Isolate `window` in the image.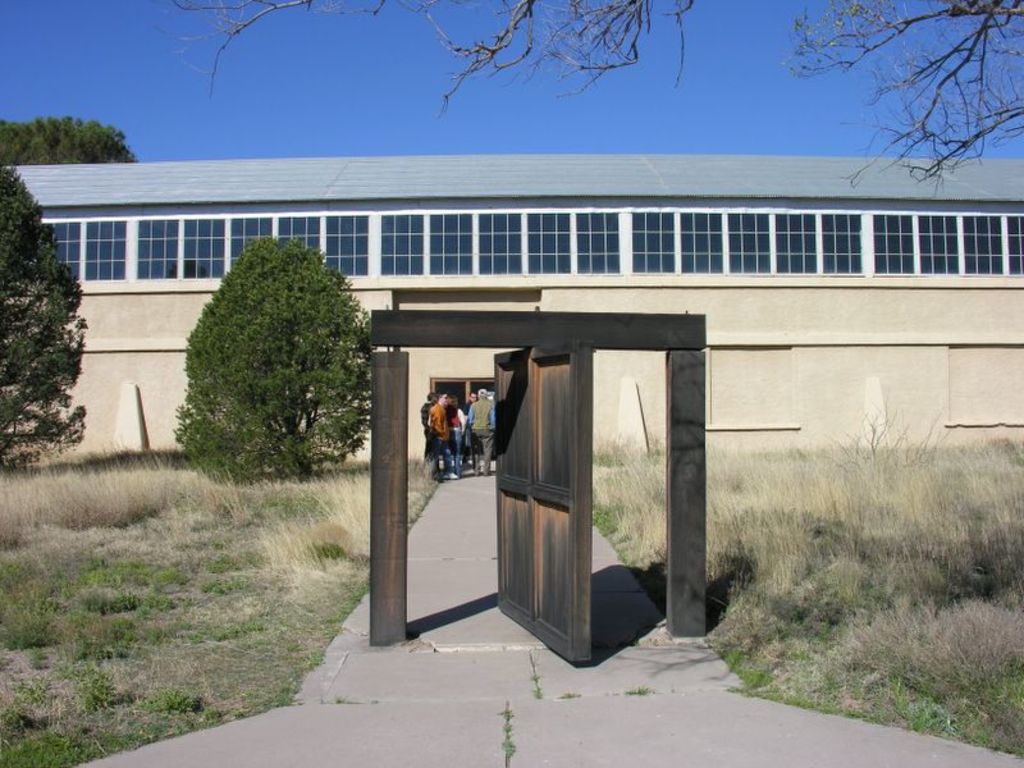
Isolated region: x1=818 y1=215 x2=859 y2=274.
